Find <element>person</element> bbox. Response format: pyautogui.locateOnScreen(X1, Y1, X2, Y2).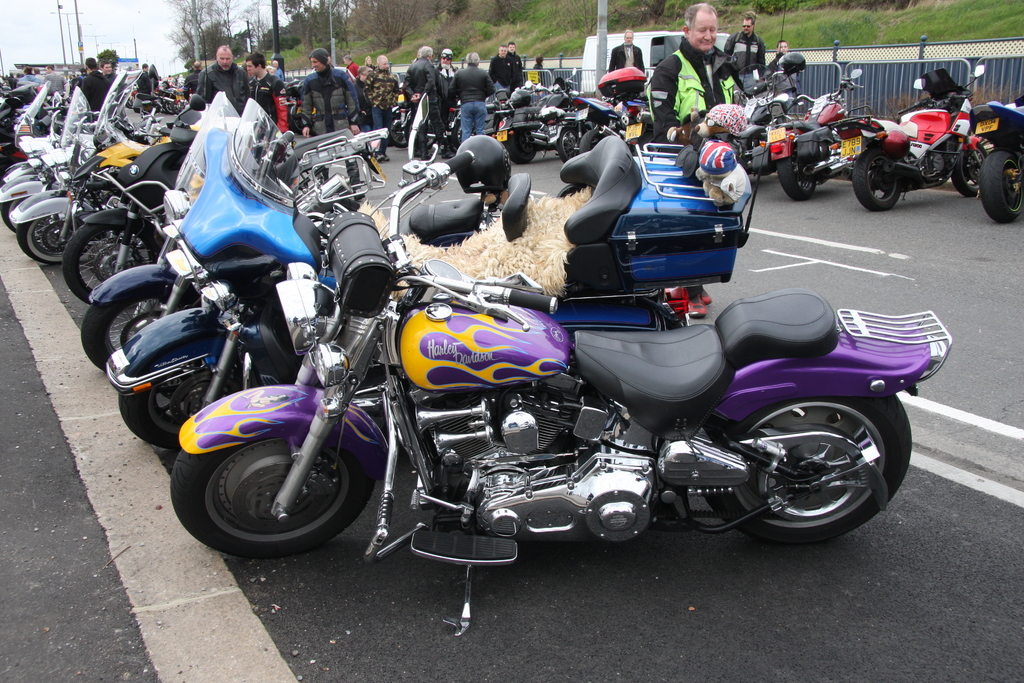
pyautogui.locateOnScreen(33, 63, 47, 82).
